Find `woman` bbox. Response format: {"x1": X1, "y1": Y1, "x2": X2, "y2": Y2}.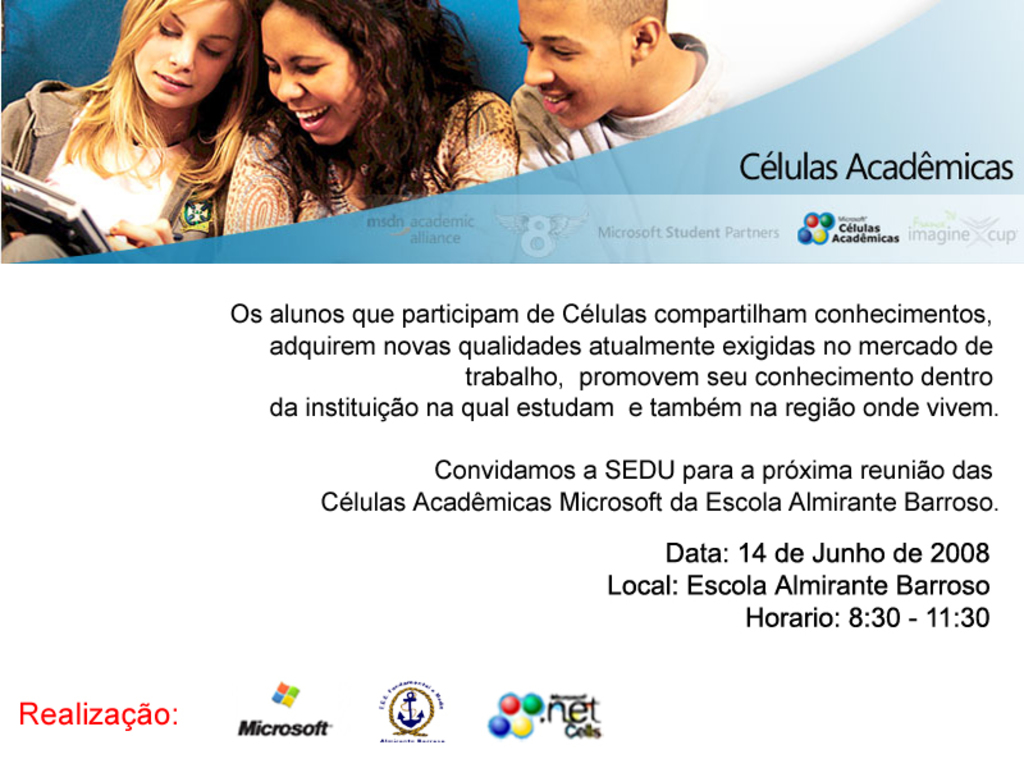
{"x1": 221, "y1": 0, "x2": 515, "y2": 244}.
